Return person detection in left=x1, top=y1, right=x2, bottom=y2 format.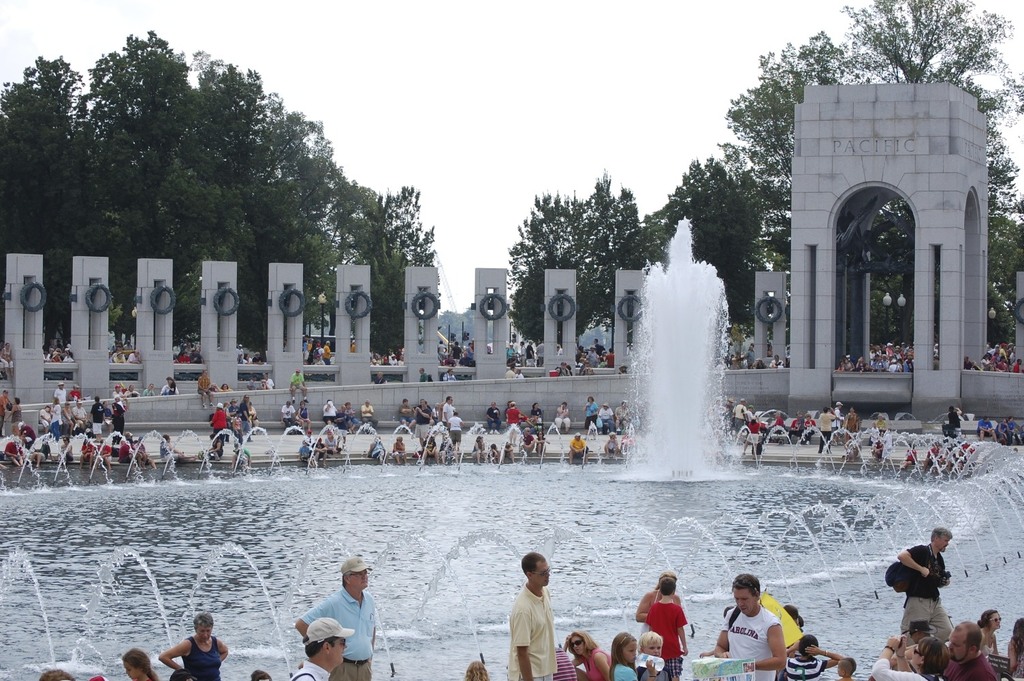
left=729, top=398, right=750, bottom=428.
